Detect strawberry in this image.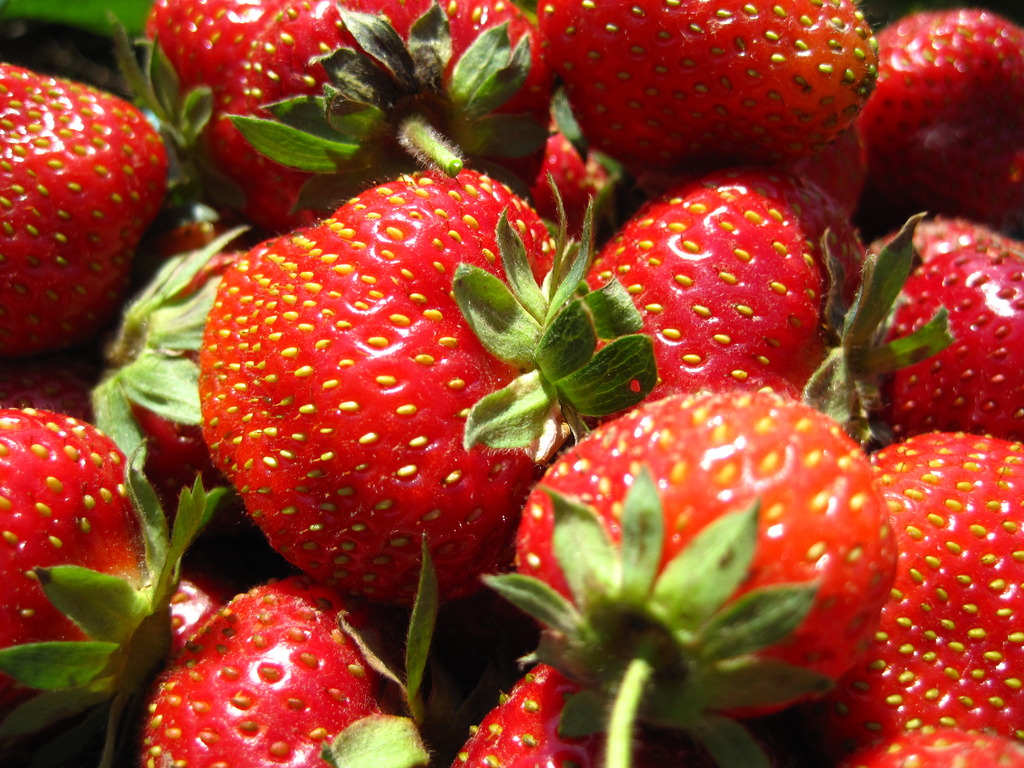
Detection: crop(106, 0, 285, 171).
